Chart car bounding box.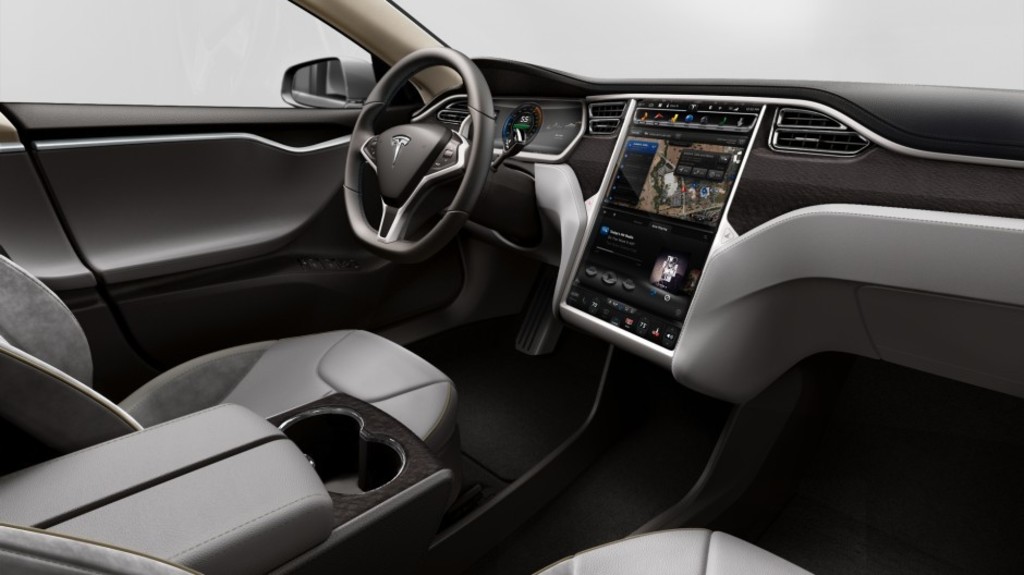
Charted: bbox=[0, 0, 1023, 574].
